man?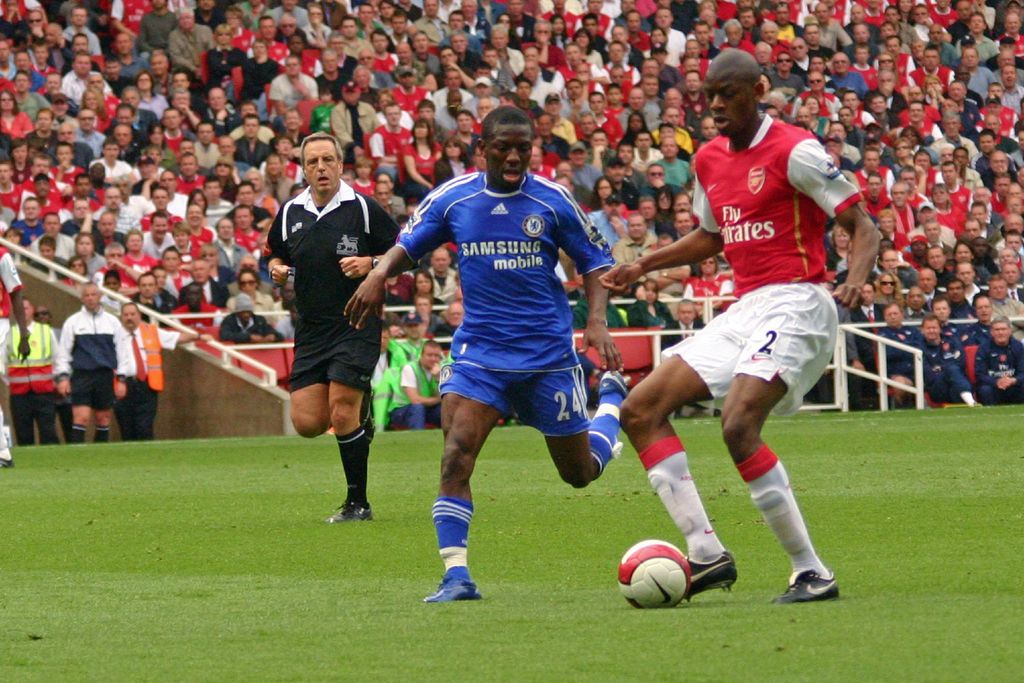
[10, 199, 45, 247]
